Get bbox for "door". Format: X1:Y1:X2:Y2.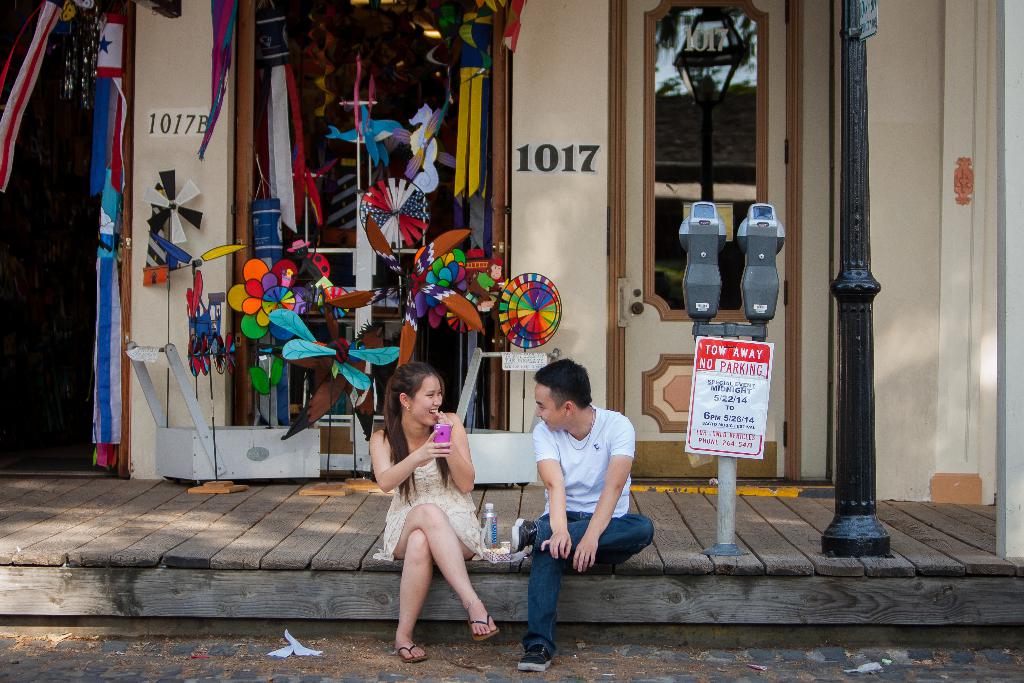
218:0:506:470.
